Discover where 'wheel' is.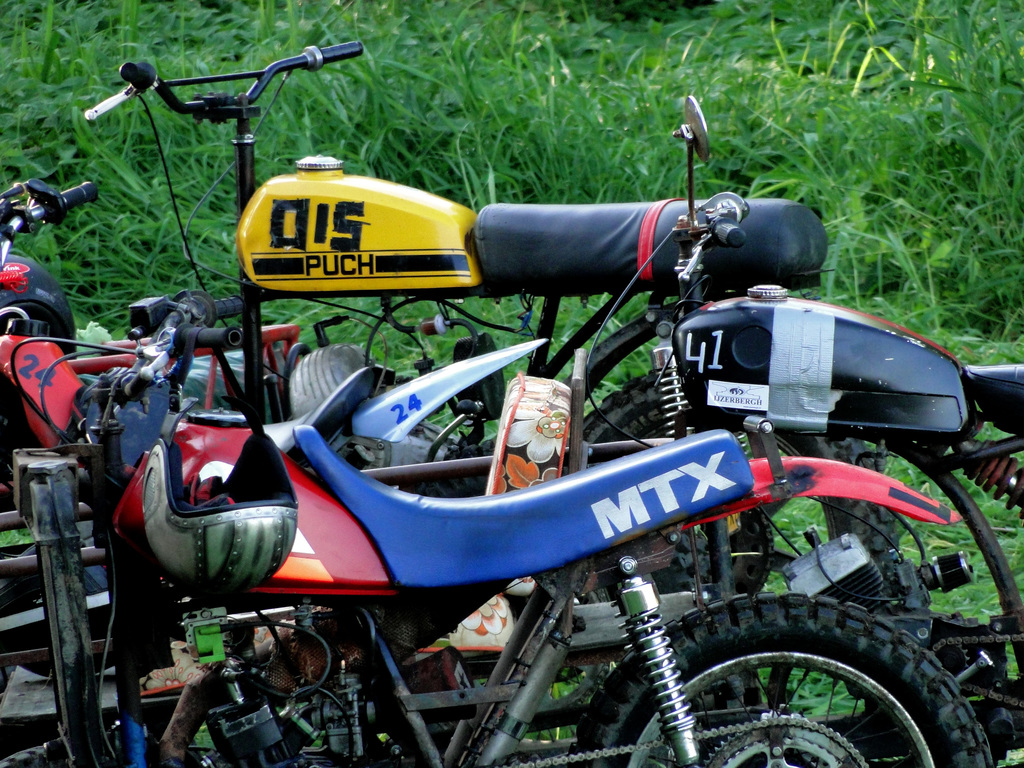
Discovered at <region>609, 580, 972, 764</region>.
